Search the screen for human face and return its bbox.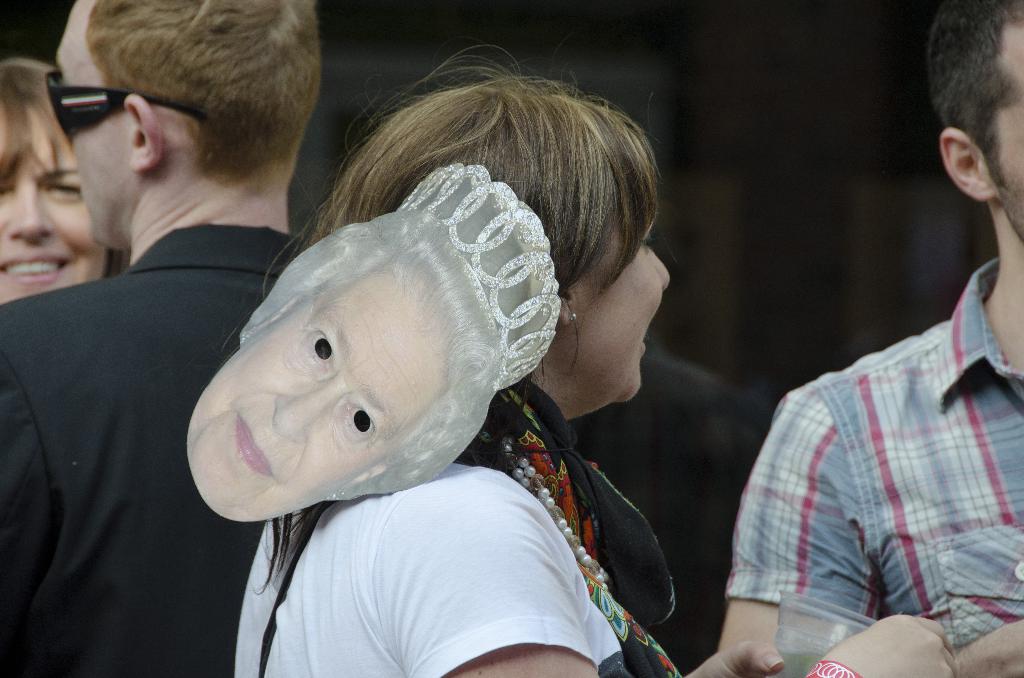
Found: (x1=576, y1=211, x2=671, y2=398).
